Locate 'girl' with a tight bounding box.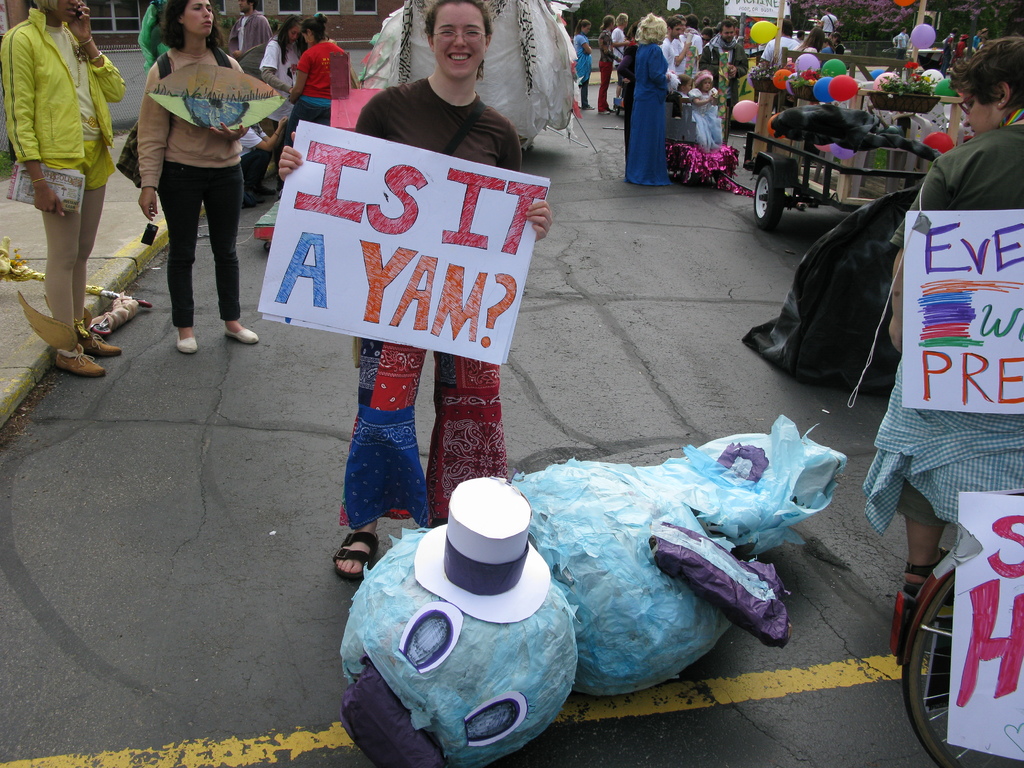
(626,13,677,186).
